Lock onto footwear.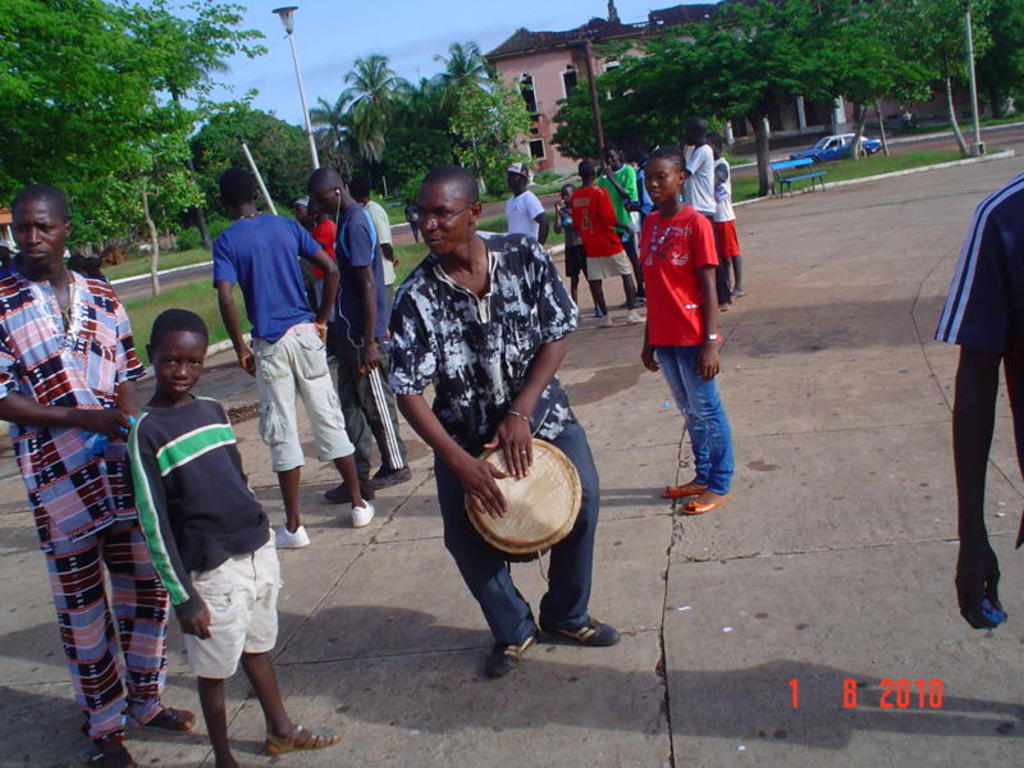
Locked: x1=370, y1=460, x2=419, y2=488.
